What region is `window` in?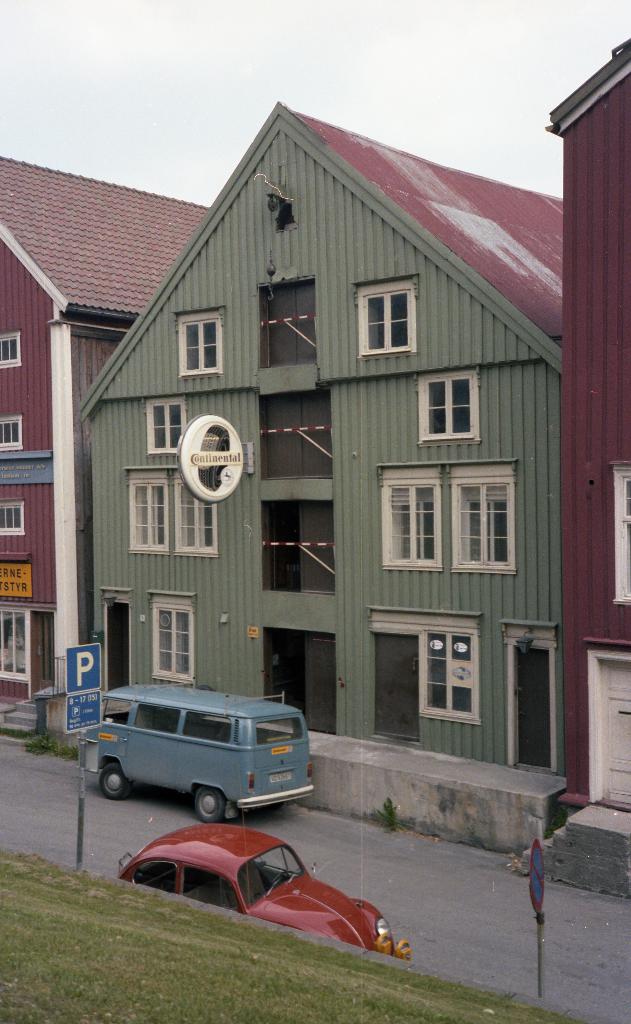
Rect(151, 593, 191, 689).
